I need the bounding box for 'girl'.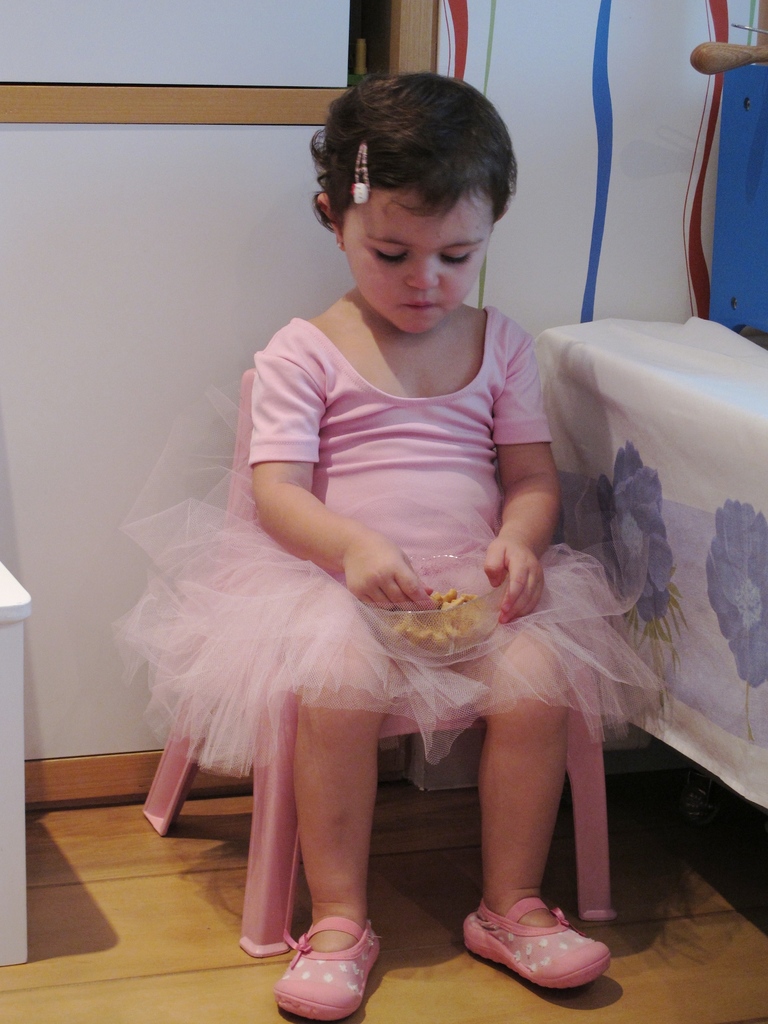
Here it is: {"x1": 112, "y1": 66, "x2": 680, "y2": 1023}.
